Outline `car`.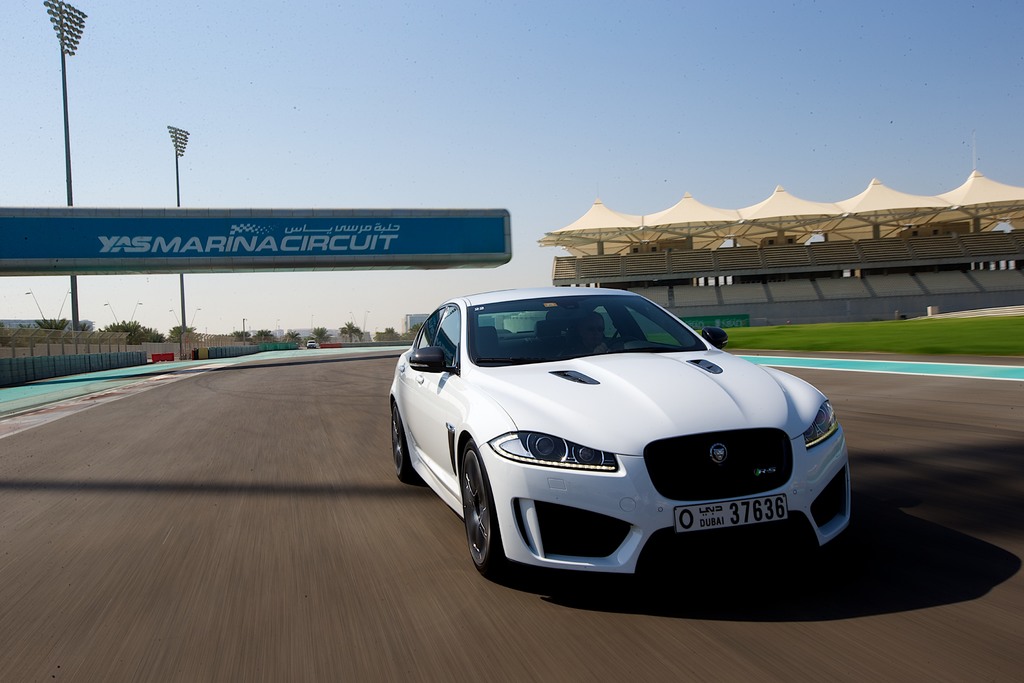
Outline: x1=307, y1=340, x2=317, y2=348.
